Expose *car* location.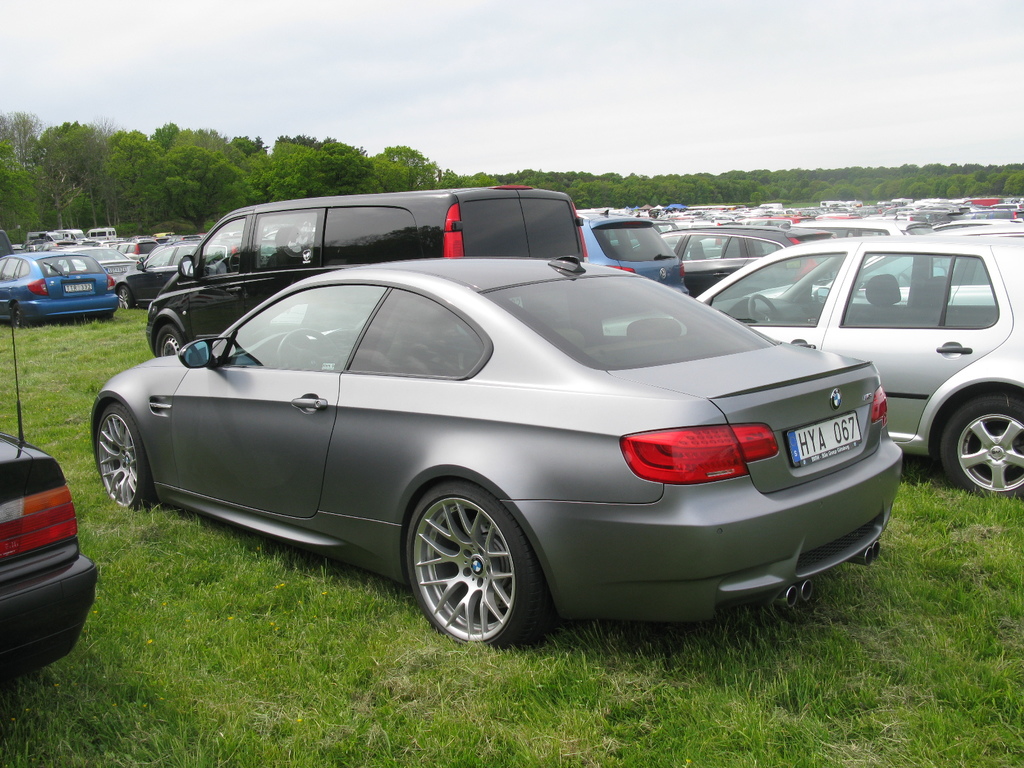
Exposed at locate(0, 246, 124, 319).
